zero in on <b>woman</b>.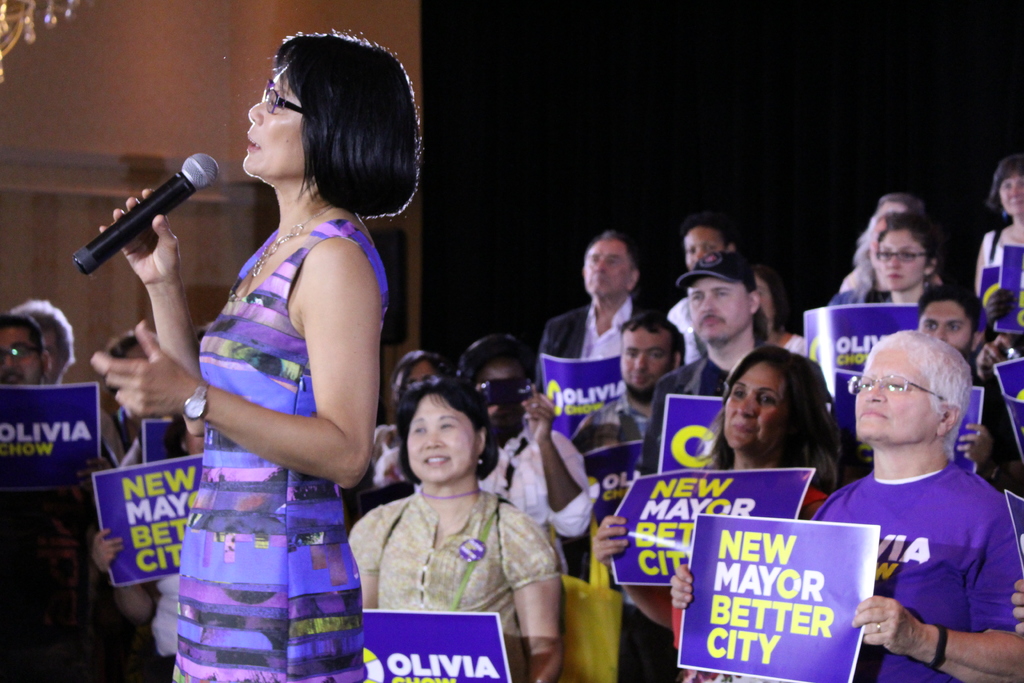
Zeroed in: pyautogui.locateOnScreen(971, 157, 1023, 345).
